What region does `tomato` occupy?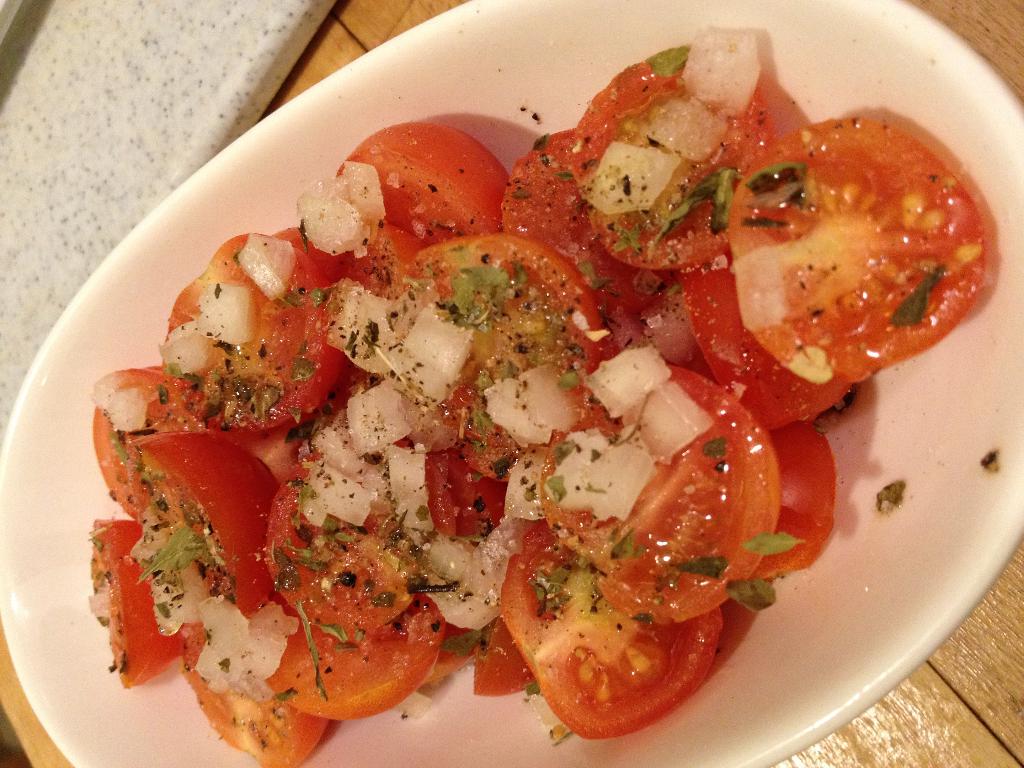
722,113,989,380.
